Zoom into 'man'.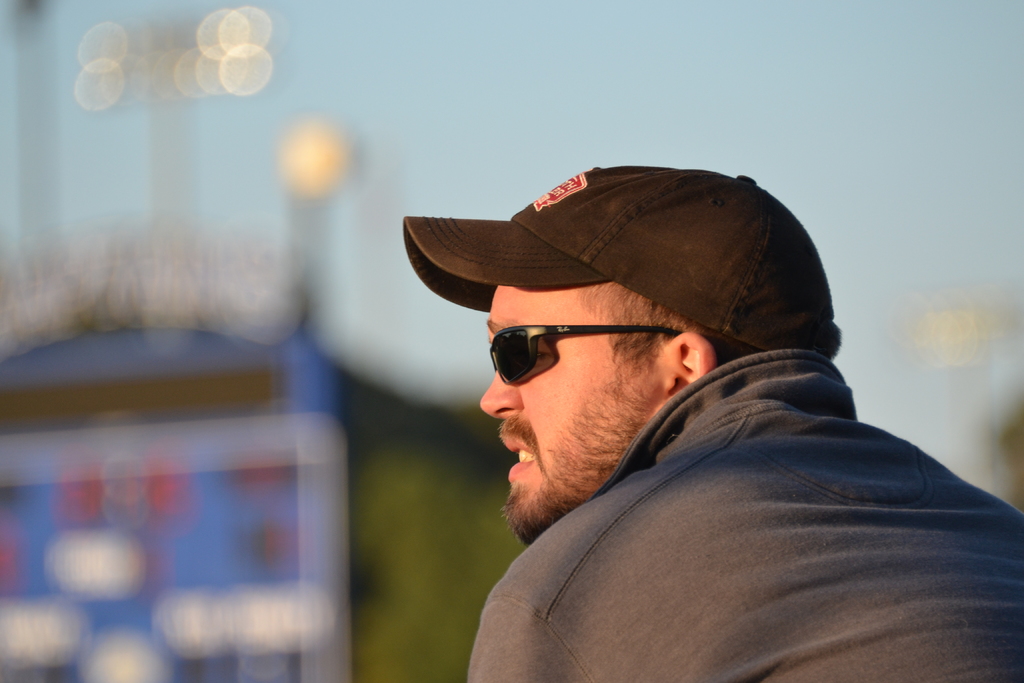
Zoom target: x1=349 y1=157 x2=1023 y2=682.
